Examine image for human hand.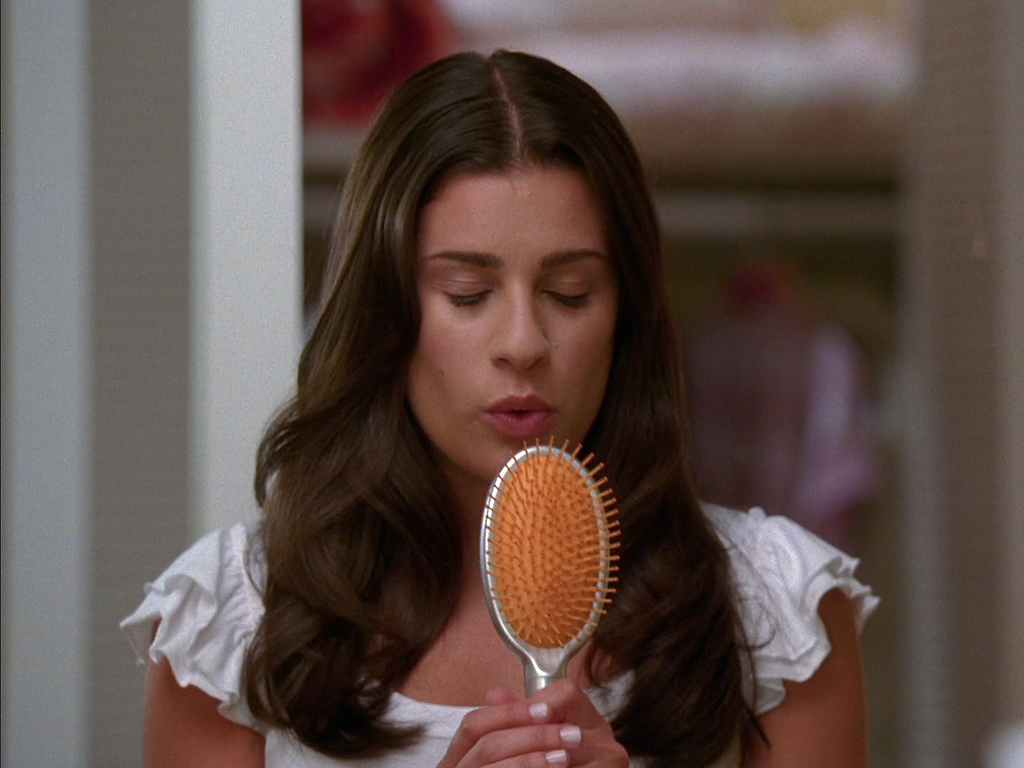
Examination result: bbox(482, 674, 629, 767).
